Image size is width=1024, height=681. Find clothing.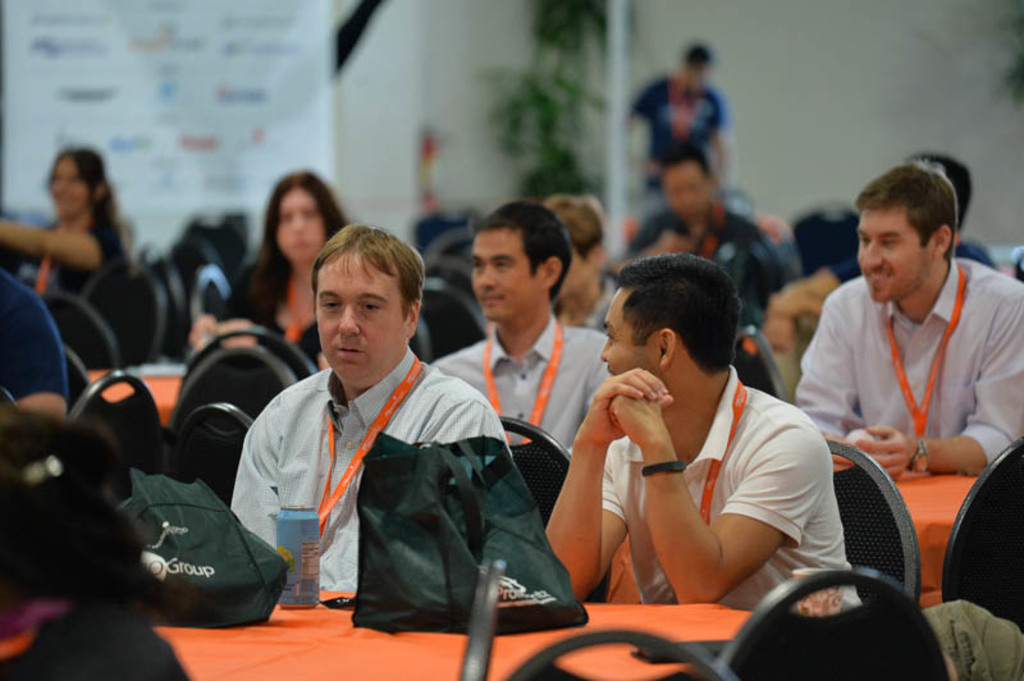
box(0, 589, 189, 680).
